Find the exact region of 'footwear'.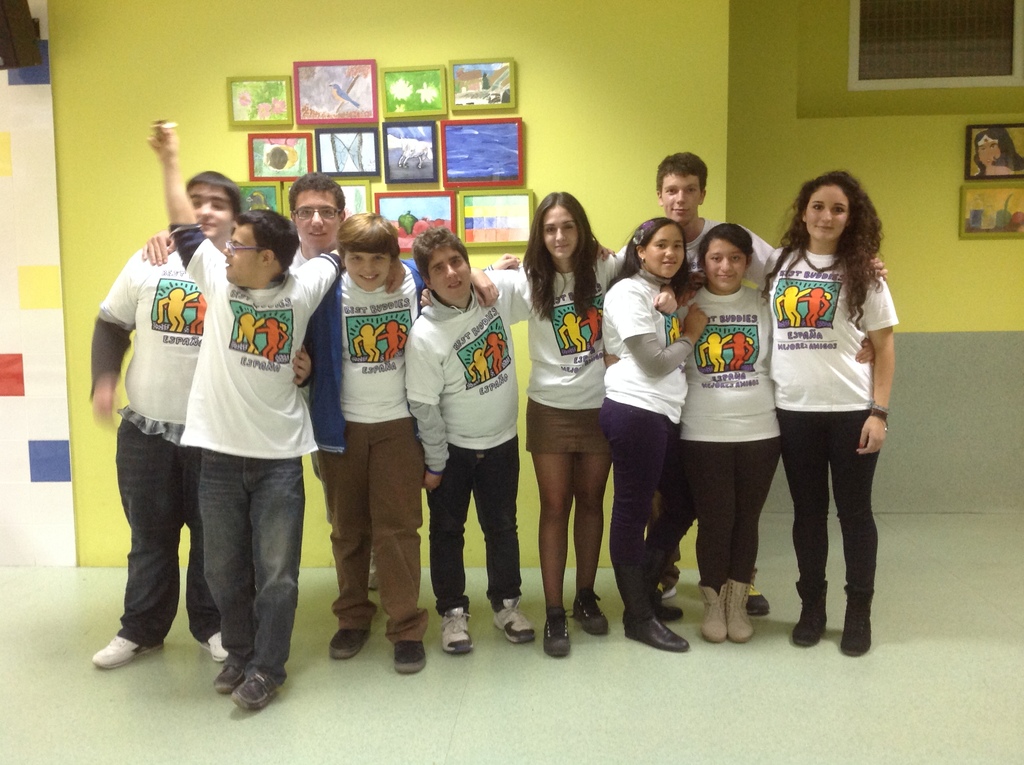
Exact region: select_region(440, 608, 474, 654).
